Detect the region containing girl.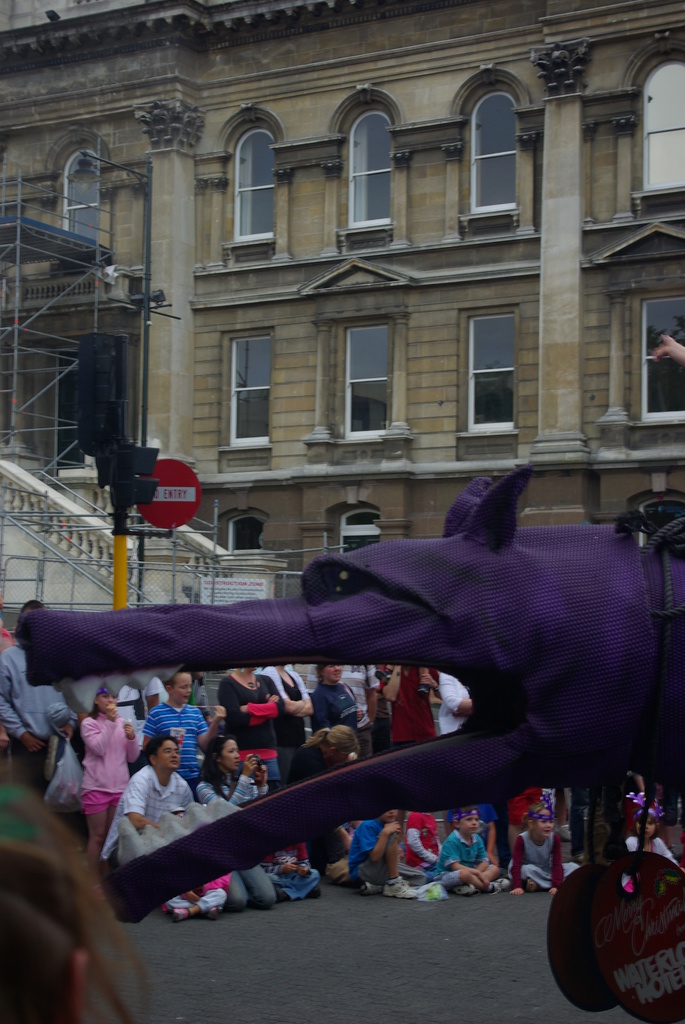
region(76, 683, 140, 906).
